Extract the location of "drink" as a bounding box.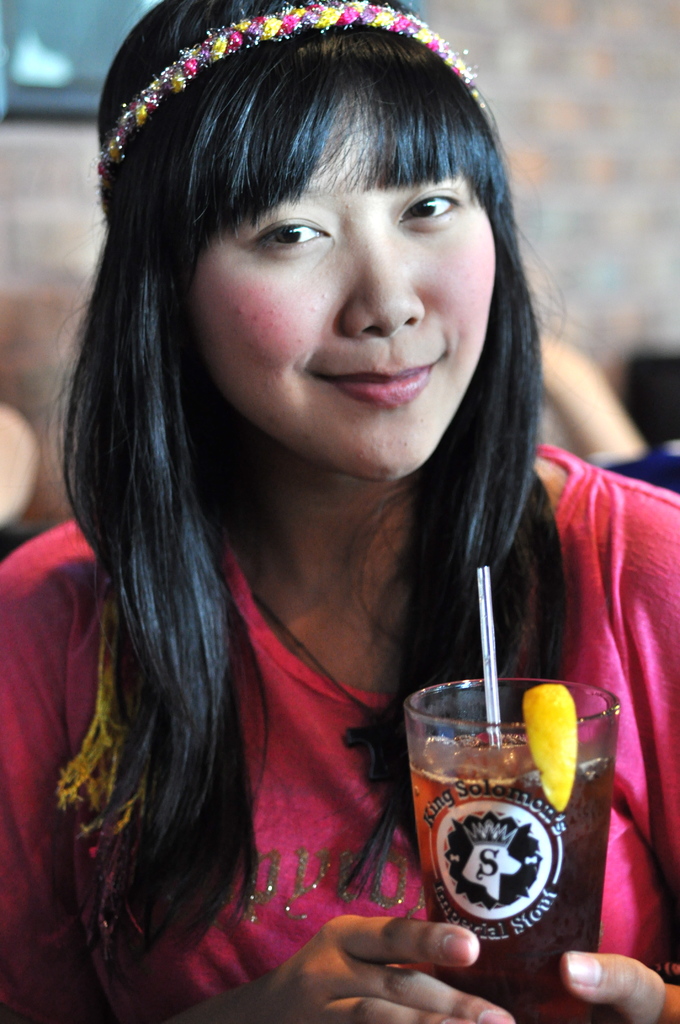
398:682:595:972.
